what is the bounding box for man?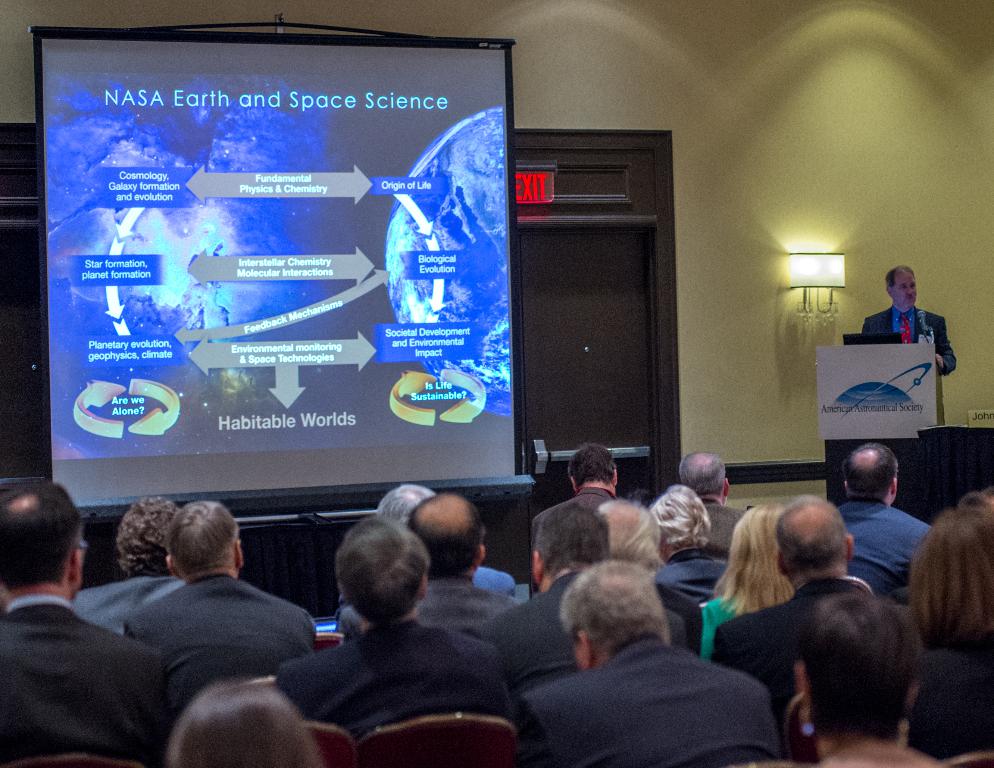
837 450 932 597.
